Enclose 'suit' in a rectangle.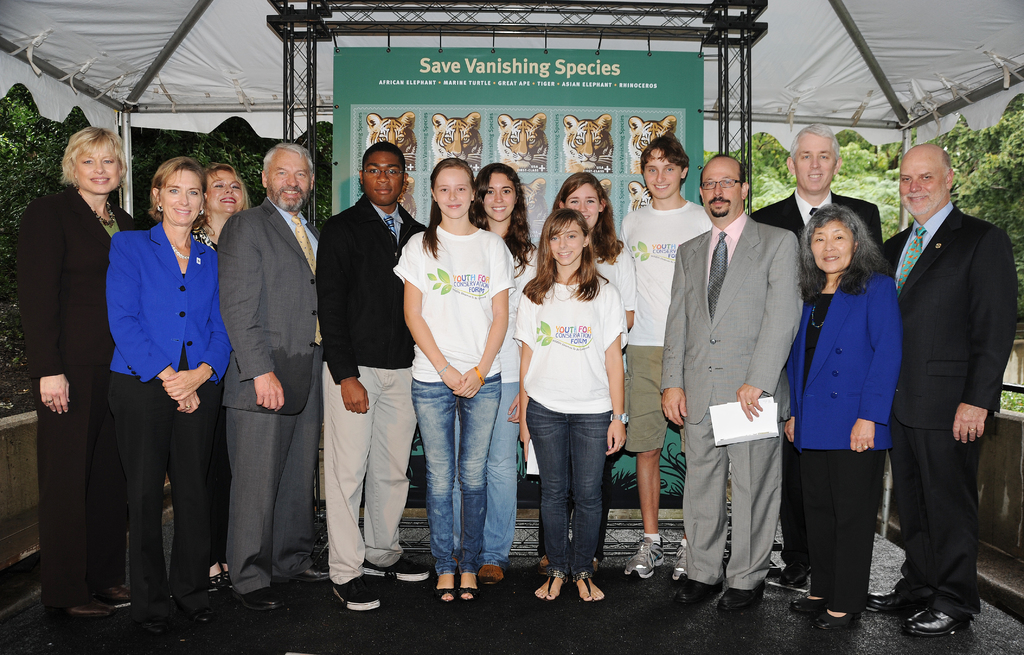
detection(875, 199, 1019, 613).
